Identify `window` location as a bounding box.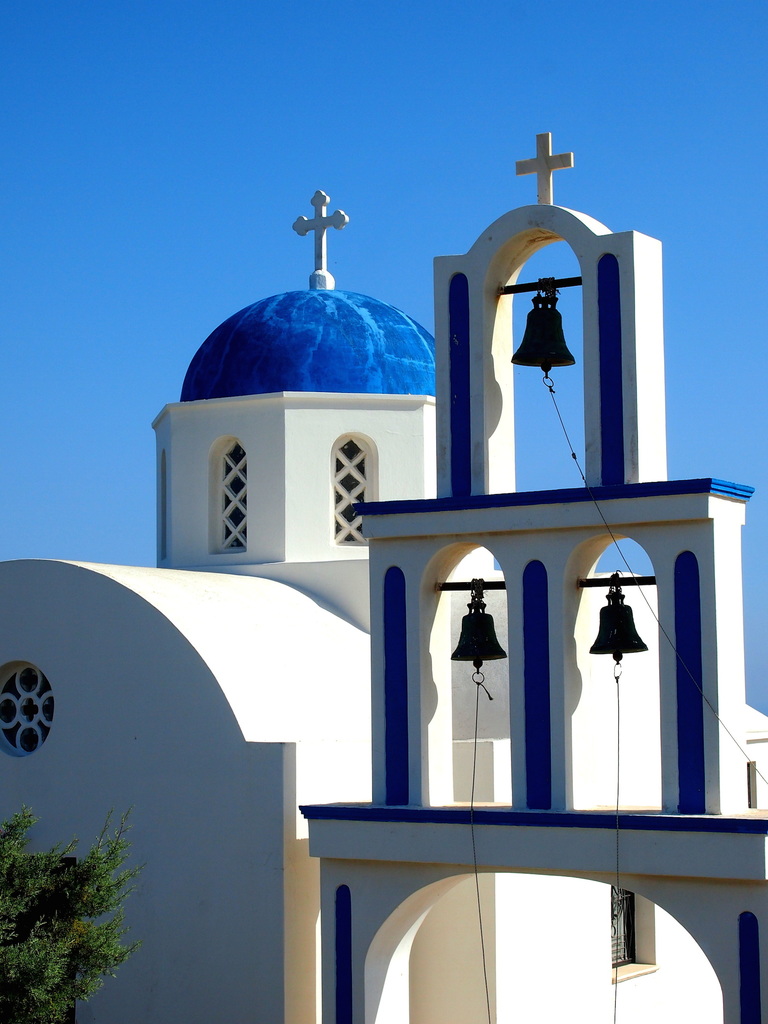
<bbox>328, 438, 372, 550</bbox>.
